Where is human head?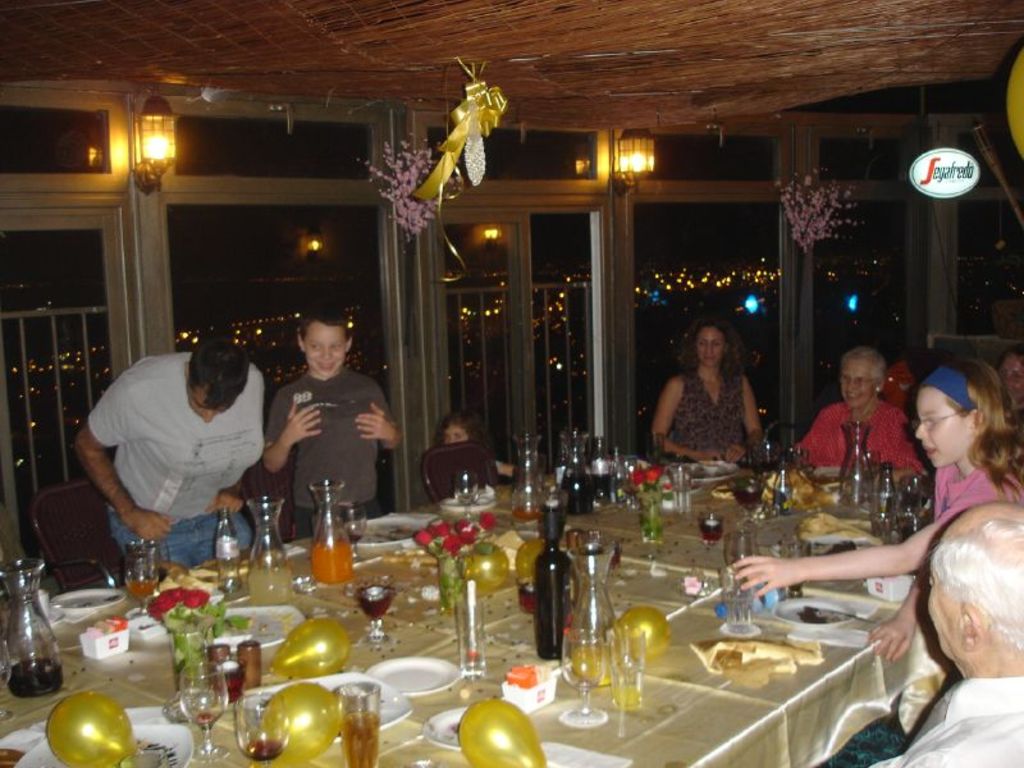
(left=187, top=338, right=256, bottom=425).
